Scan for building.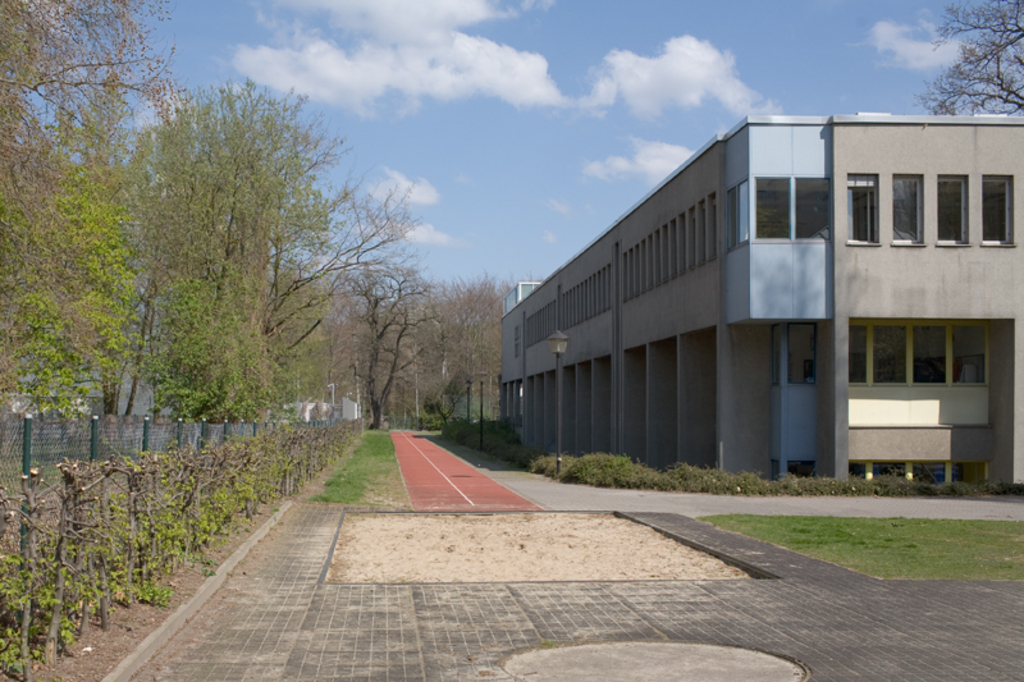
Scan result: l=498, t=107, r=1023, b=485.
